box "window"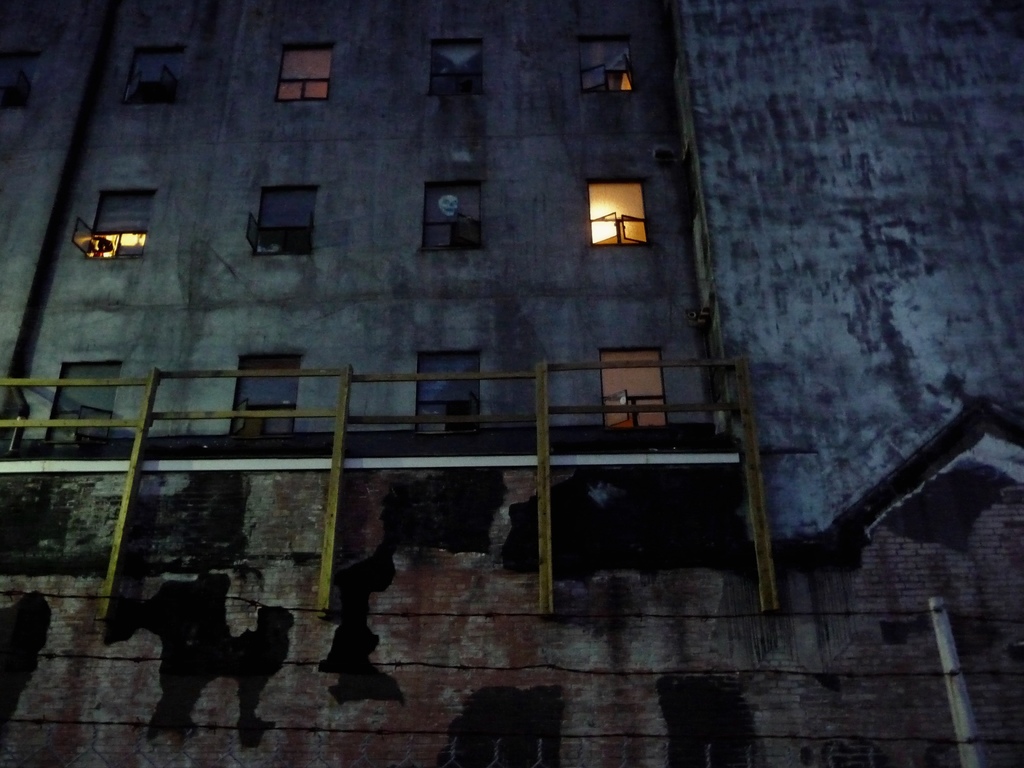
bbox=(266, 38, 329, 103)
